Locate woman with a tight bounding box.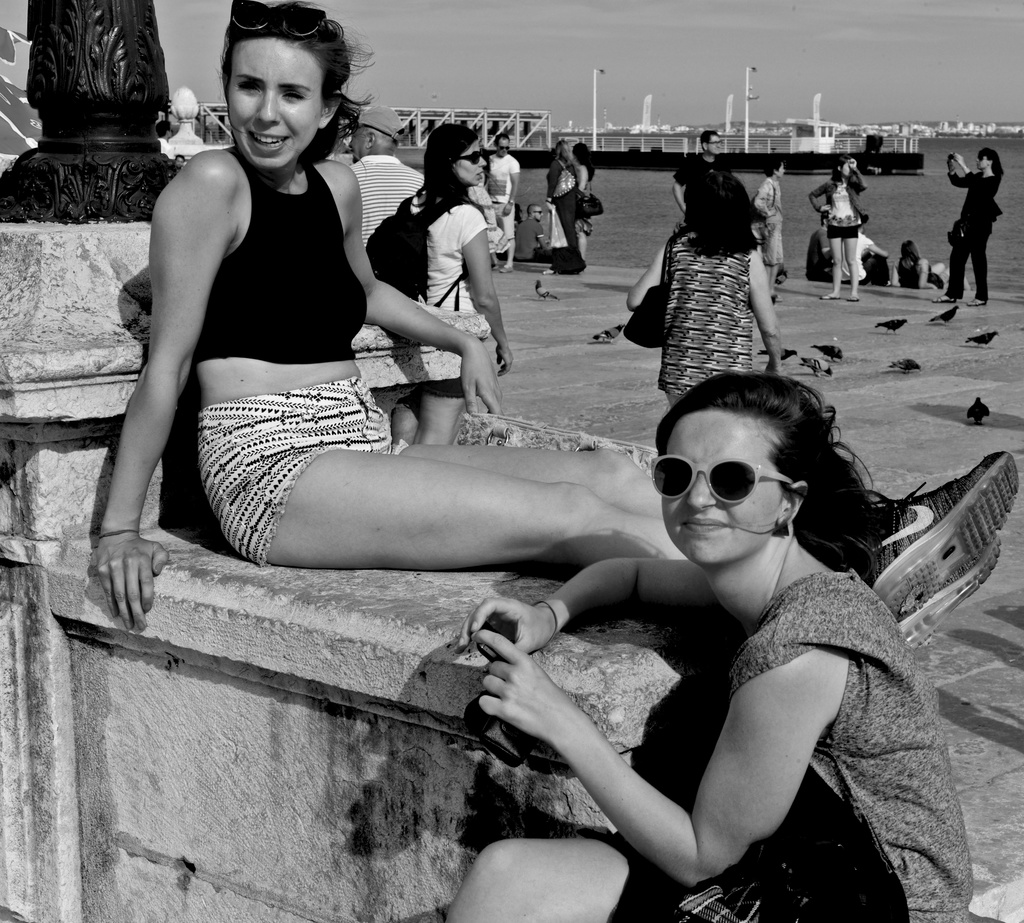
[x1=623, y1=168, x2=787, y2=413].
